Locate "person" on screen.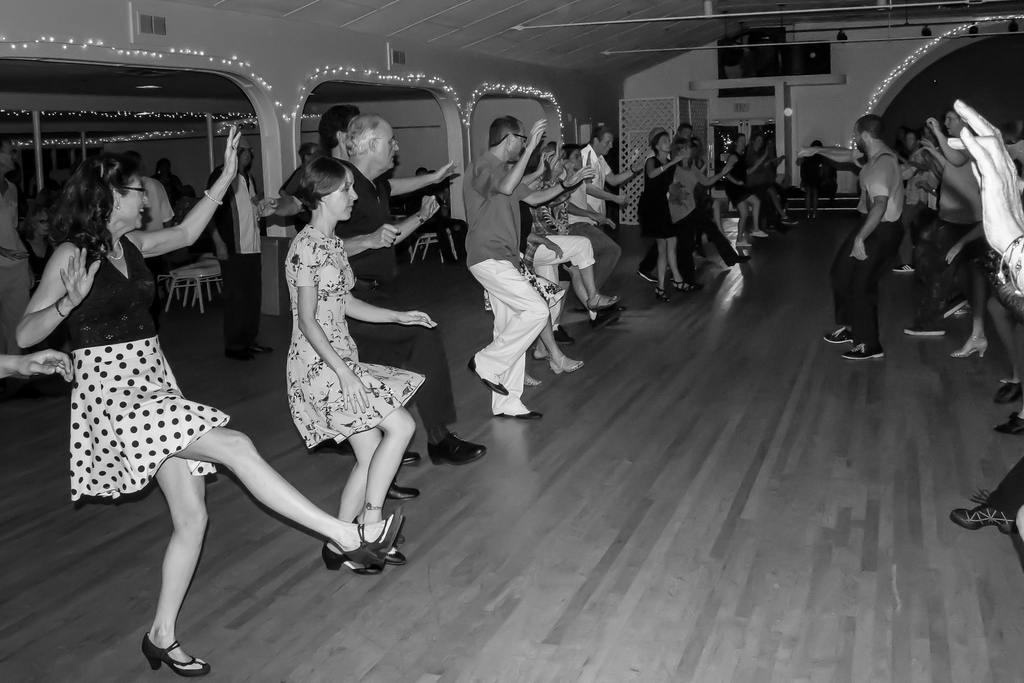
On screen at pyautogui.locateOnScreen(724, 132, 769, 247).
